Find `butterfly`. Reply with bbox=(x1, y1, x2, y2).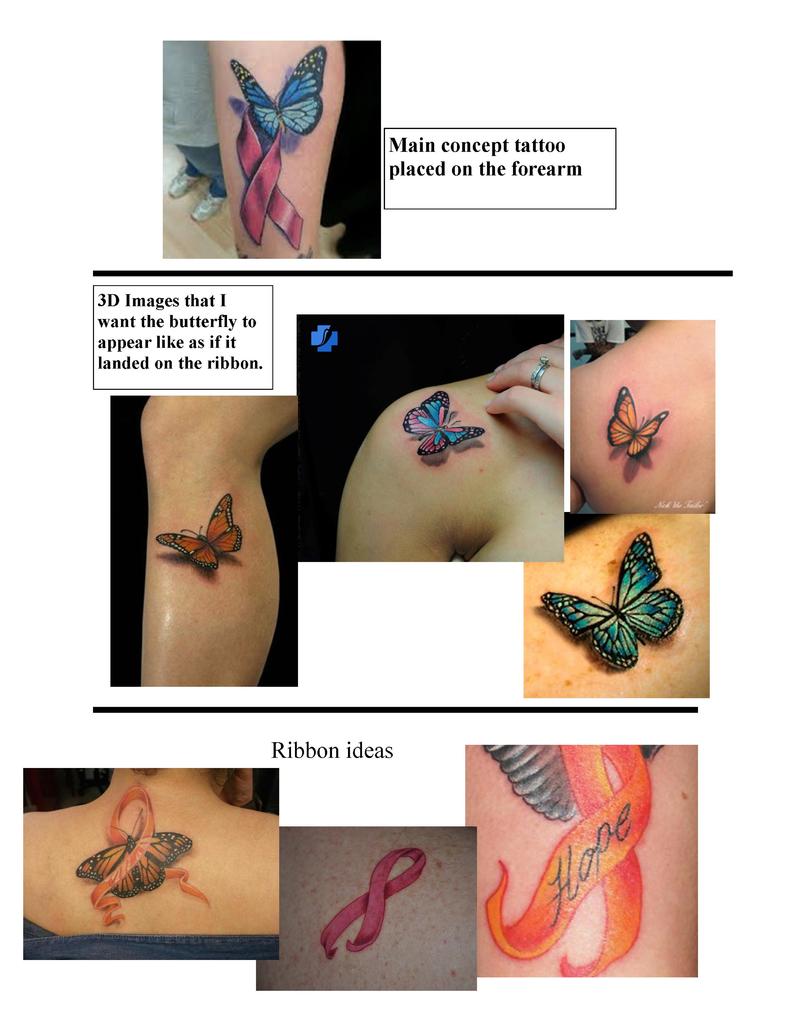
bbox=(545, 540, 688, 674).
